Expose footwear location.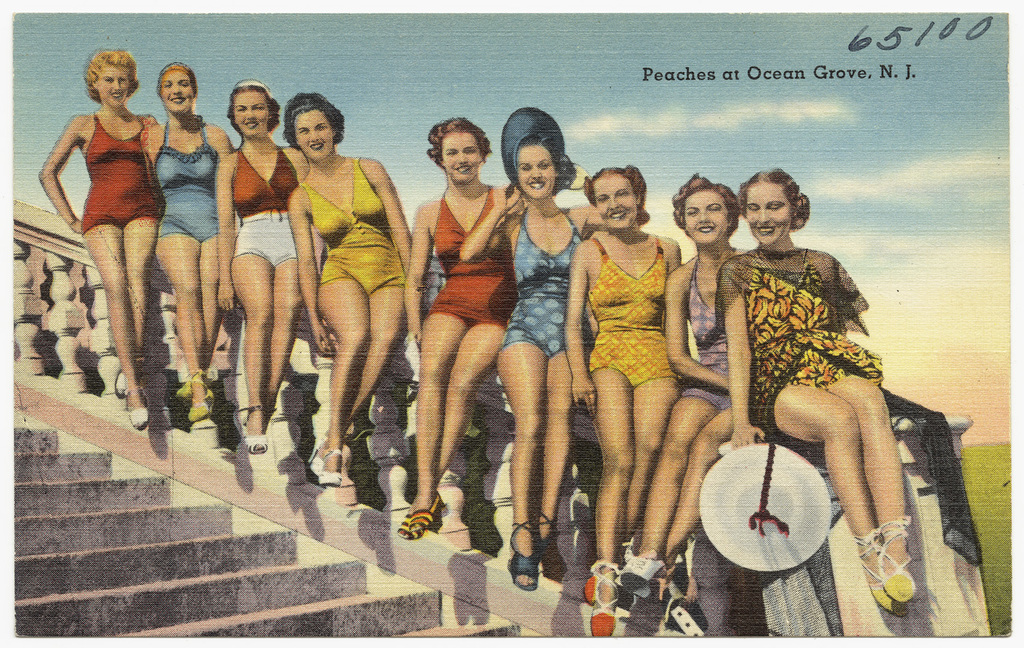
Exposed at Rect(306, 429, 324, 475).
